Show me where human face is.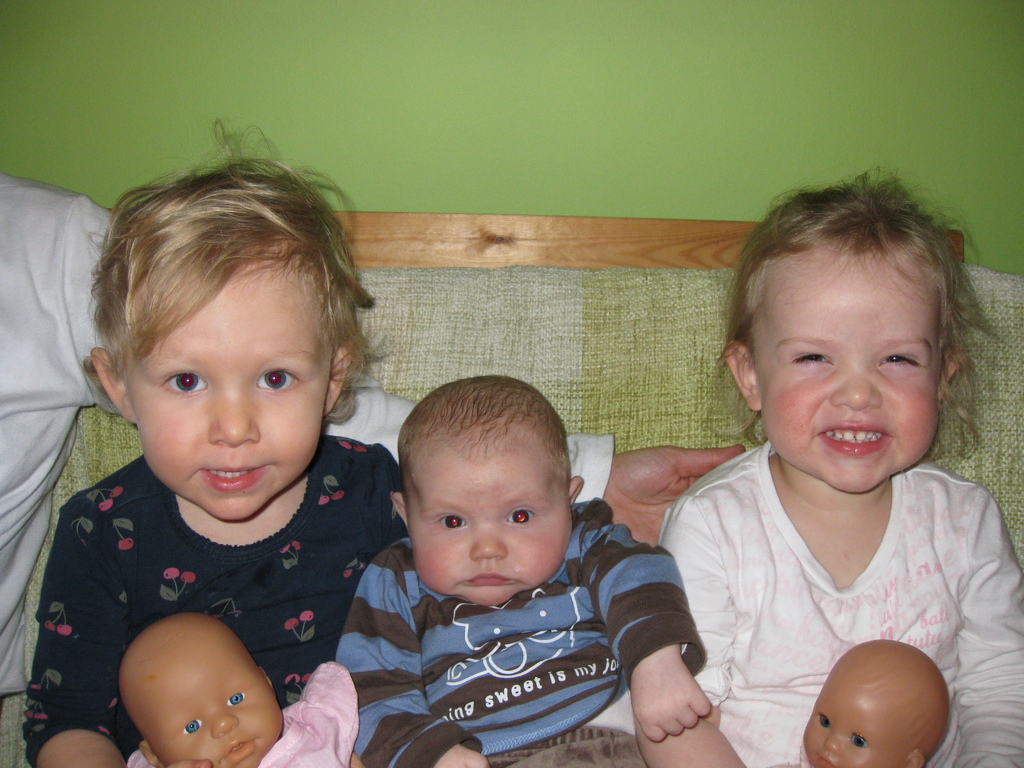
human face is at l=801, t=668, r=913, b=767.
